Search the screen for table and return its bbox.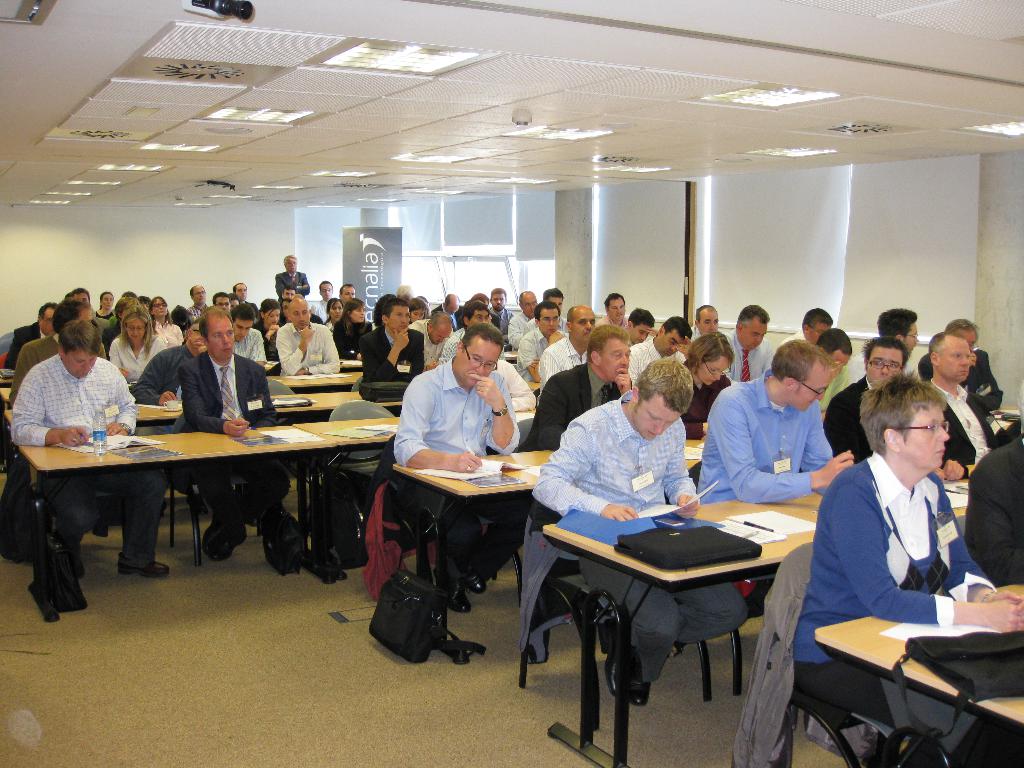
Found: locate(314, 409, 535, 541).
